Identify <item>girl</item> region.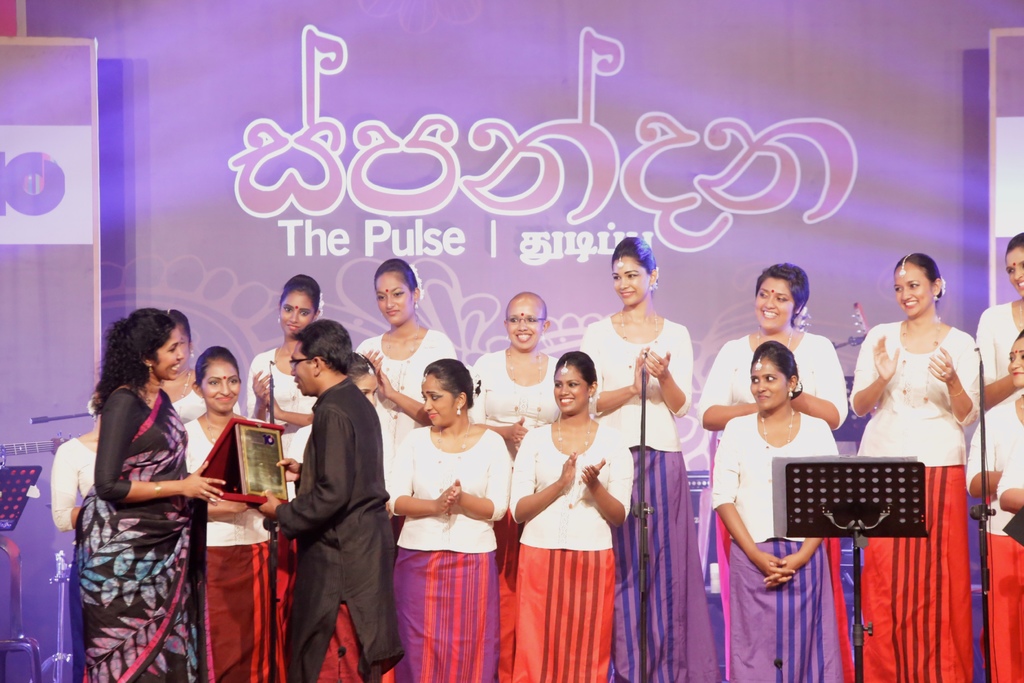
Region: <box>580,238,687,671</box>.
